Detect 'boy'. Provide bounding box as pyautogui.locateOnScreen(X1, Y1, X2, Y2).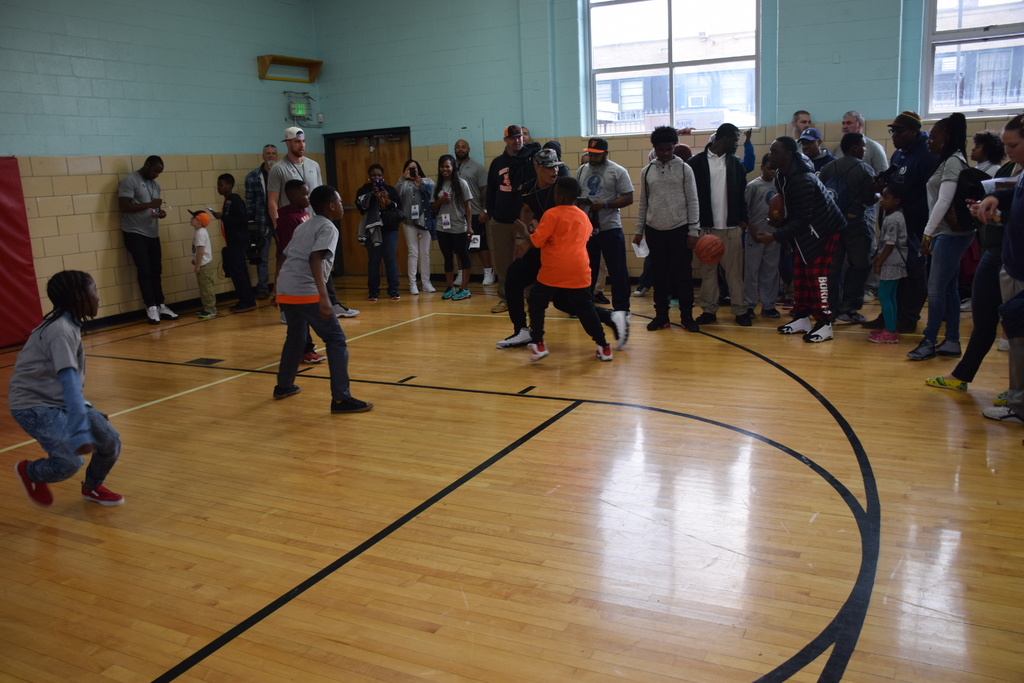
pyautogui.locateOnScreen(219, 170, 260, 315).
